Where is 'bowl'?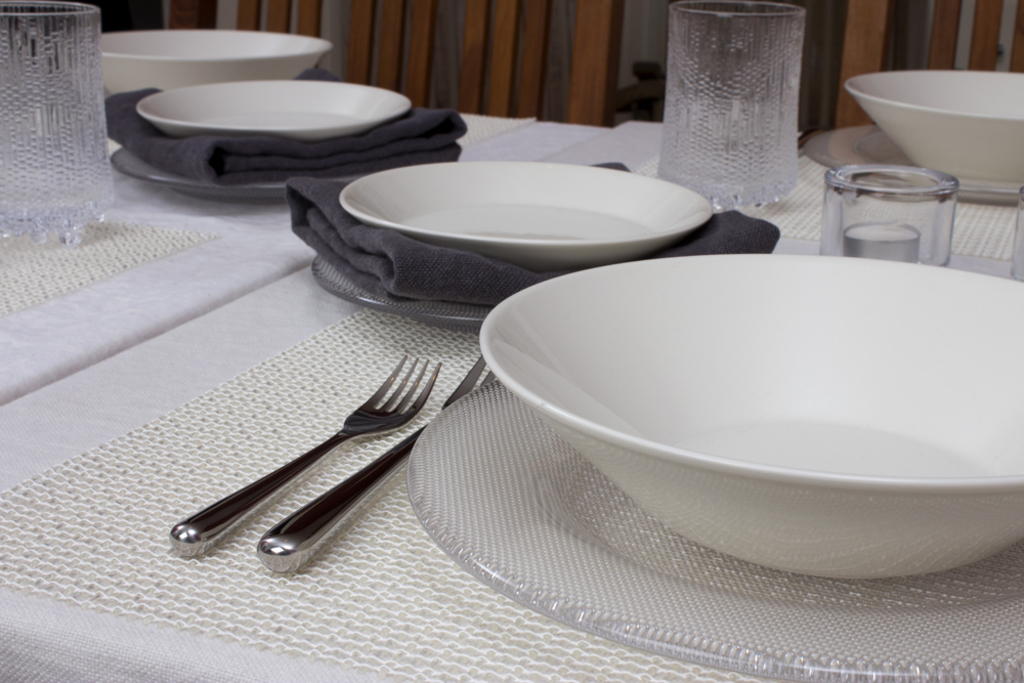
475,247,1023,578.
